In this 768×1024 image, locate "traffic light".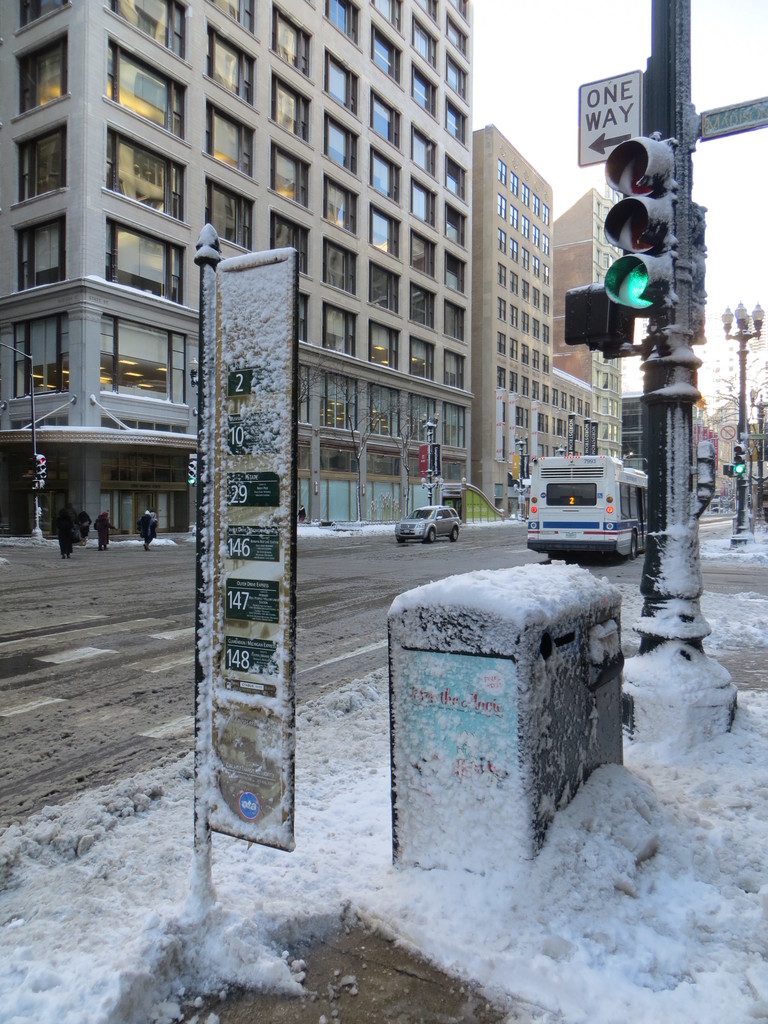
Bounding box: <region>733, 445, 746, 473</region>.
